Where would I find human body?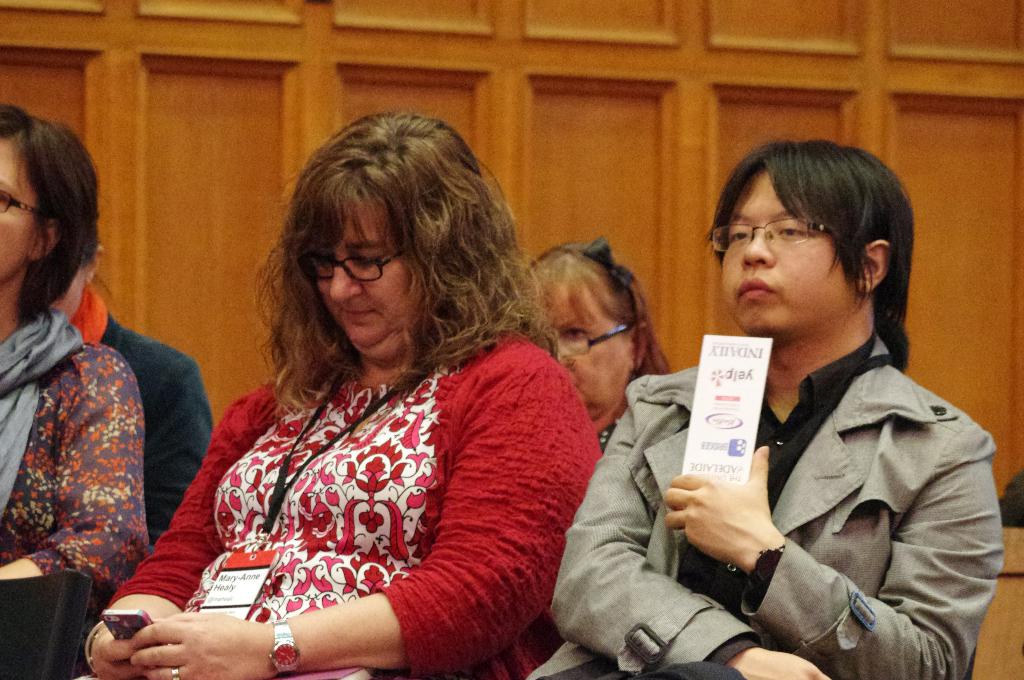
At <box>132,131,641,679</box>.
